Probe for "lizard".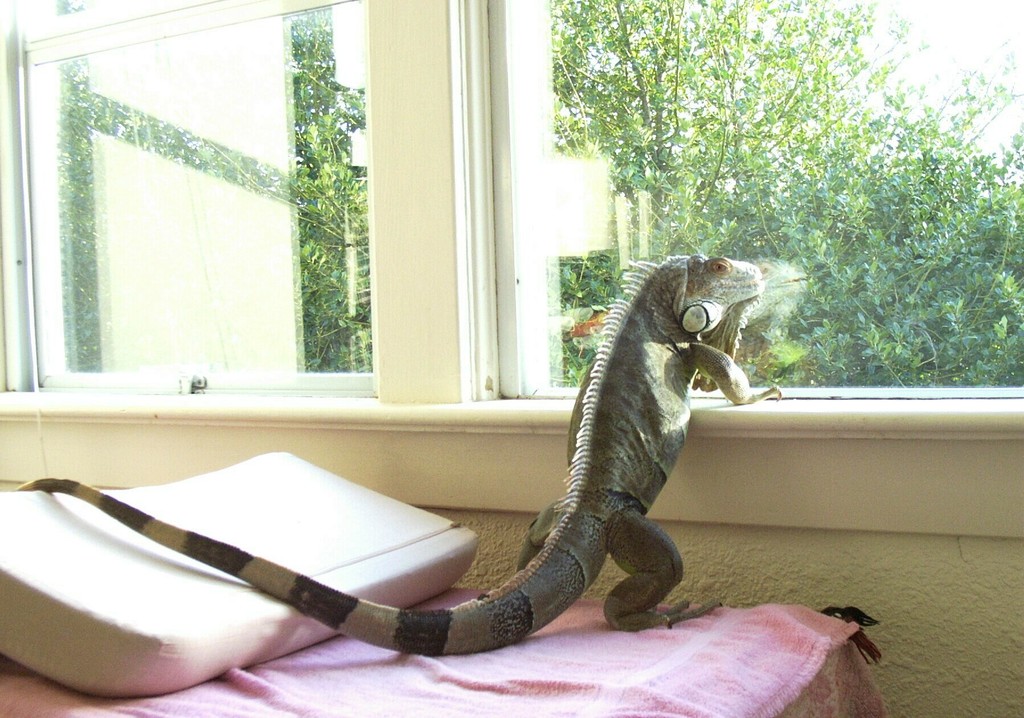
Probe result: left=19, top=253, right=780, bottom=658.
